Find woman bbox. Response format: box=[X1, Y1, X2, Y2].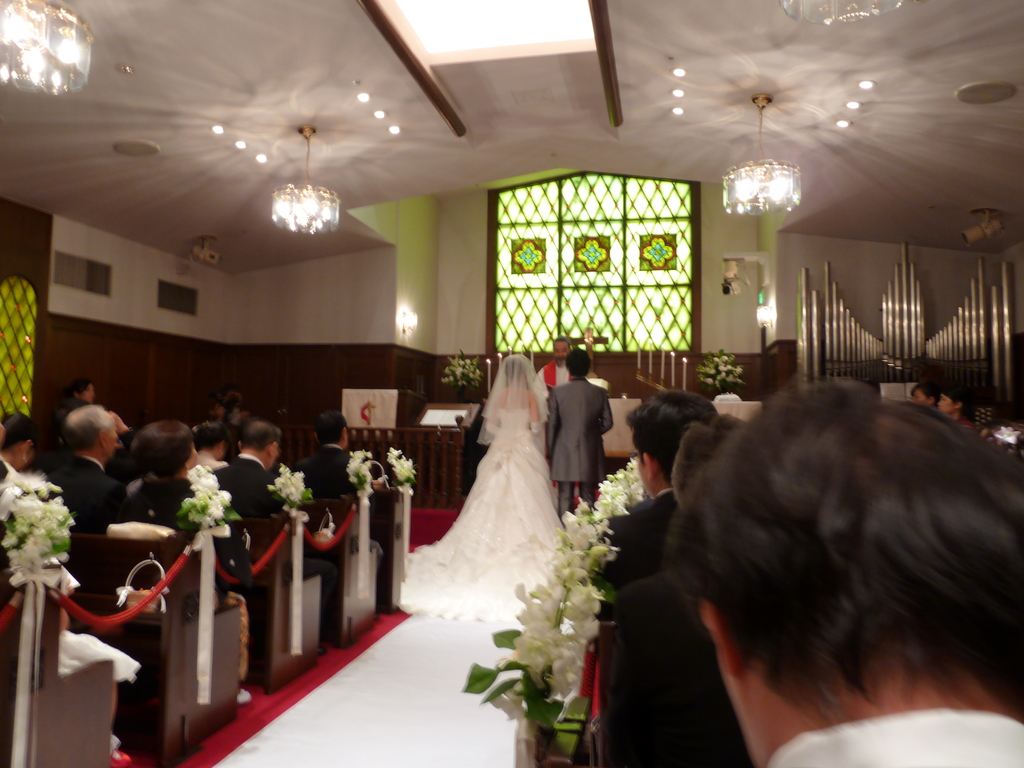
box=[62, 376, 94, 412].
